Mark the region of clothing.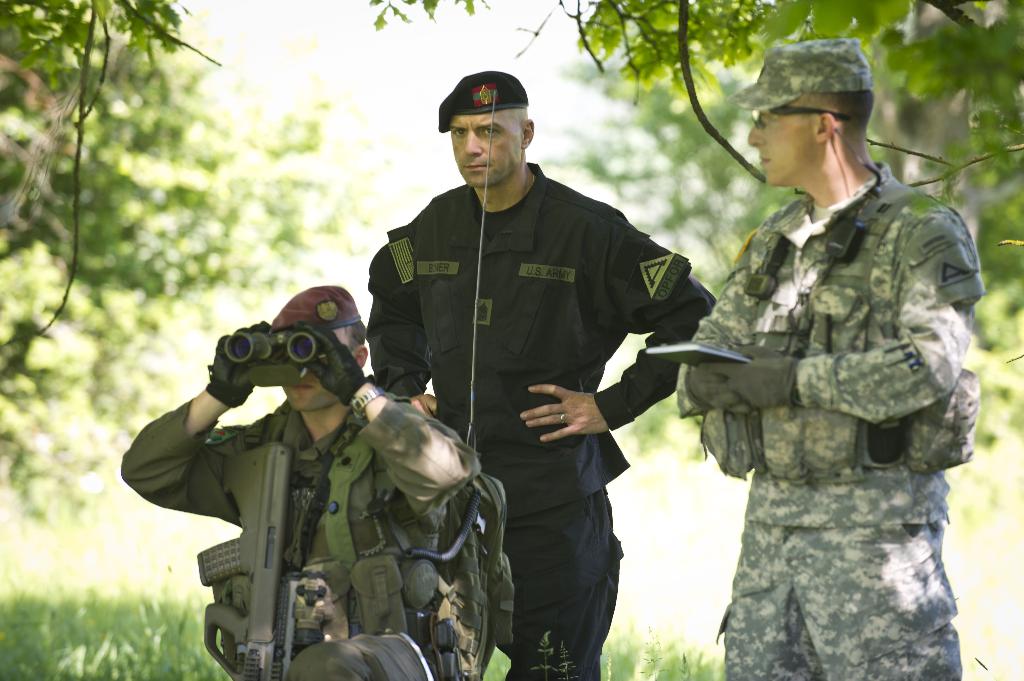
Region: (508, 489, 628, 680).
